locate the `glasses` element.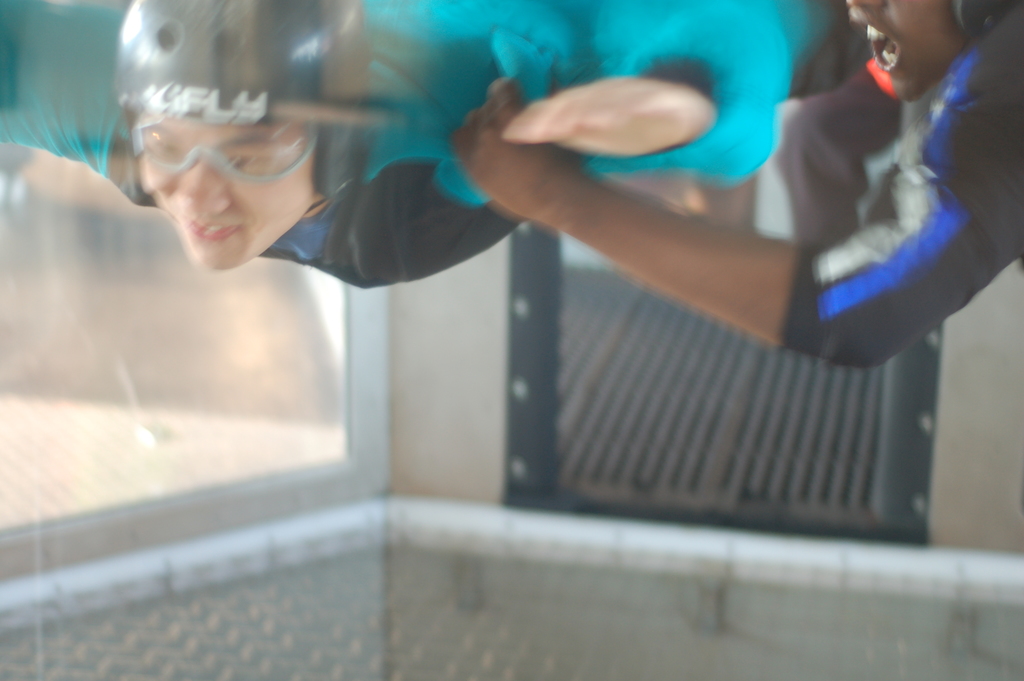
Element bbox: <box>120,115,318,192</box>.
